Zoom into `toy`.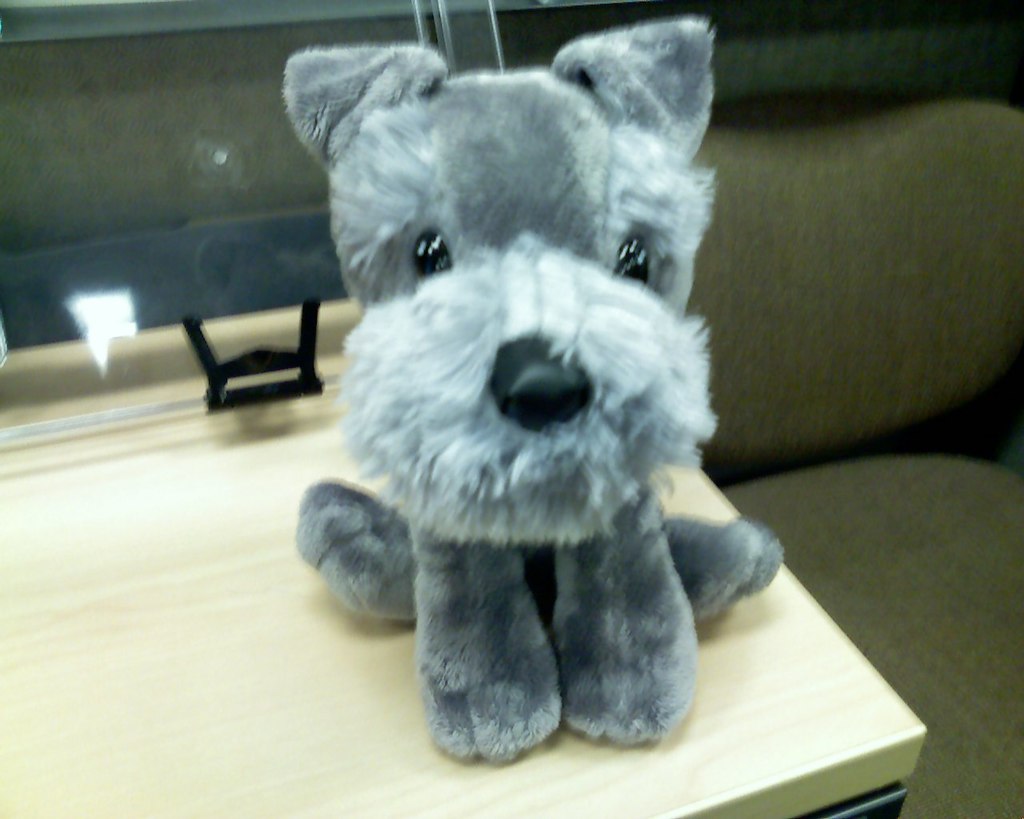
Zoom target: x1=263, y1=26, x2=770, y2=755.
